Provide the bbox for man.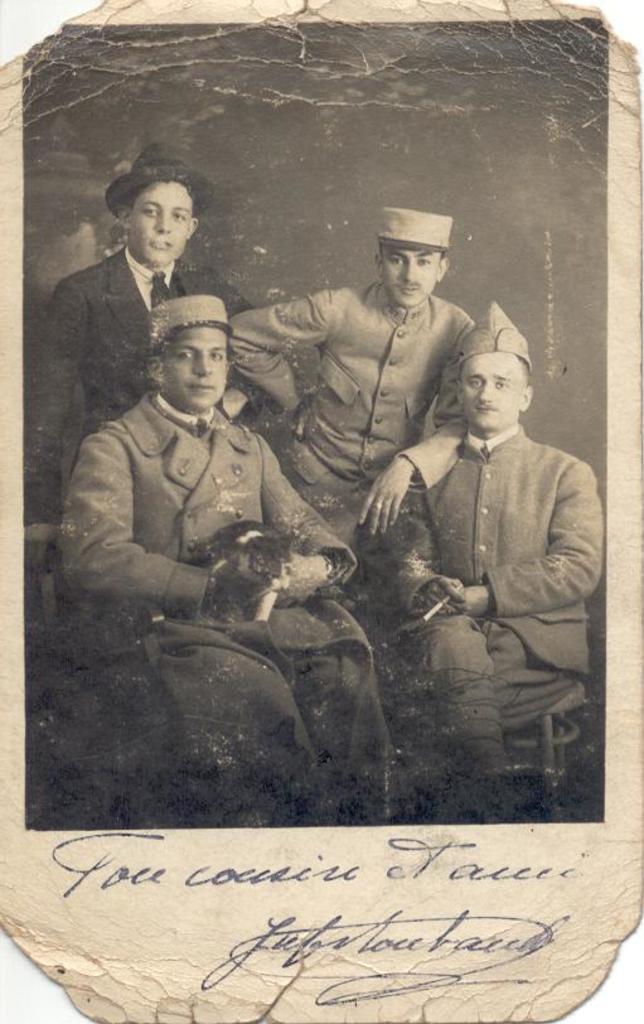
<bbox>350, 286, 600, 818</bbox>.
